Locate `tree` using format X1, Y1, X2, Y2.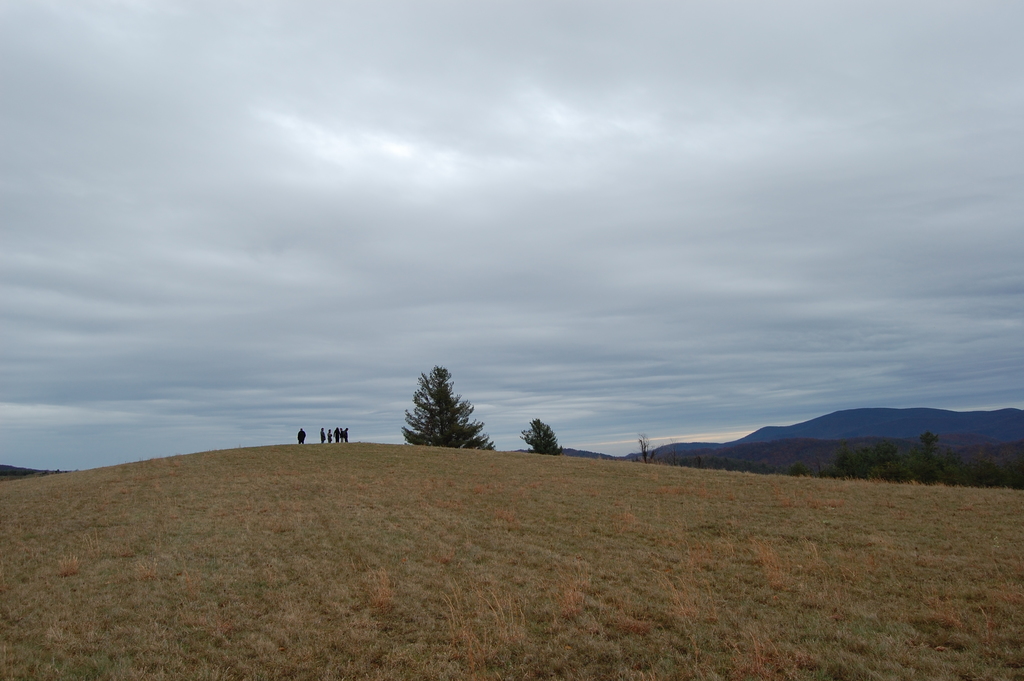
939, 446, 973, 485.
